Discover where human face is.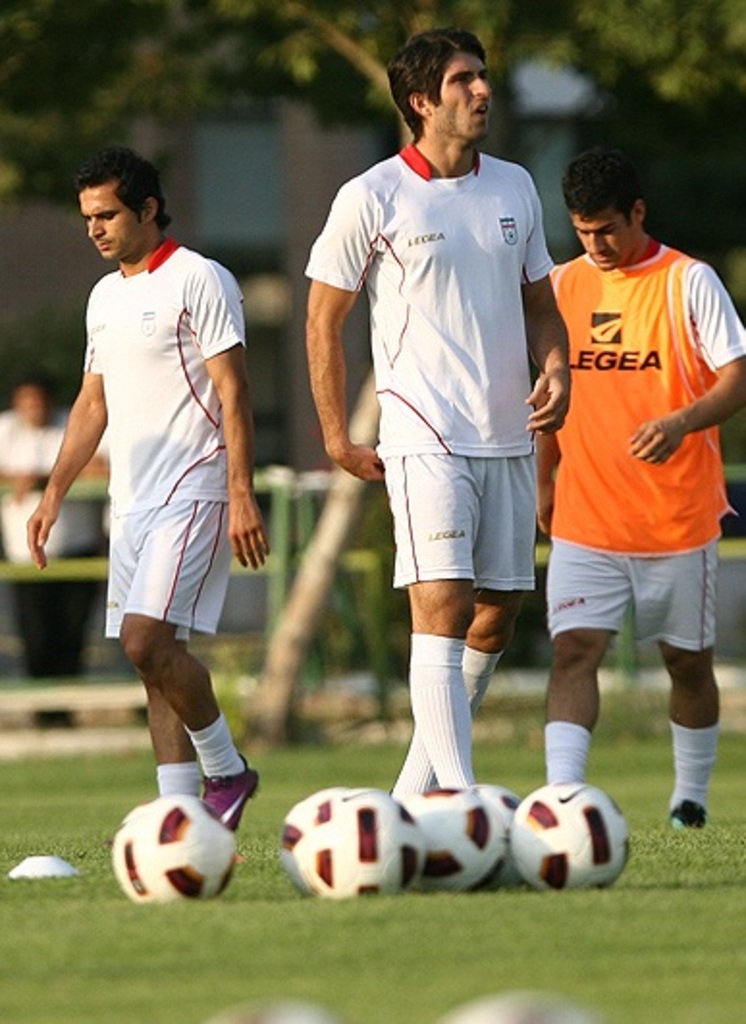
Discovered at rect(565, 208, 636, 272).
